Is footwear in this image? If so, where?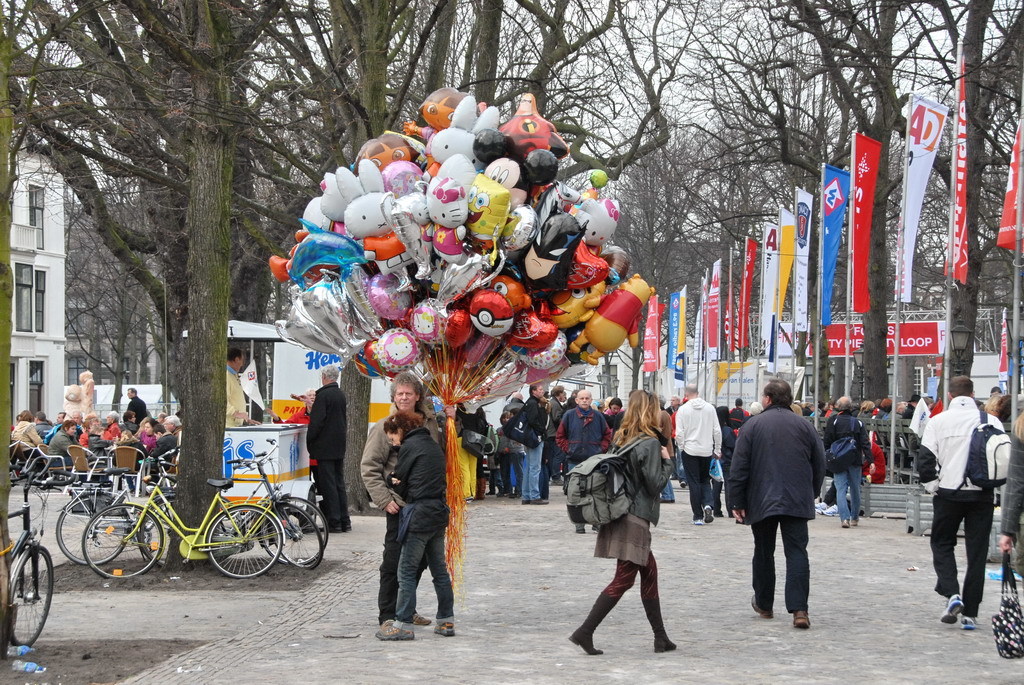
Yes, at (x1=751, y1=593, x2=776, y2=620).
